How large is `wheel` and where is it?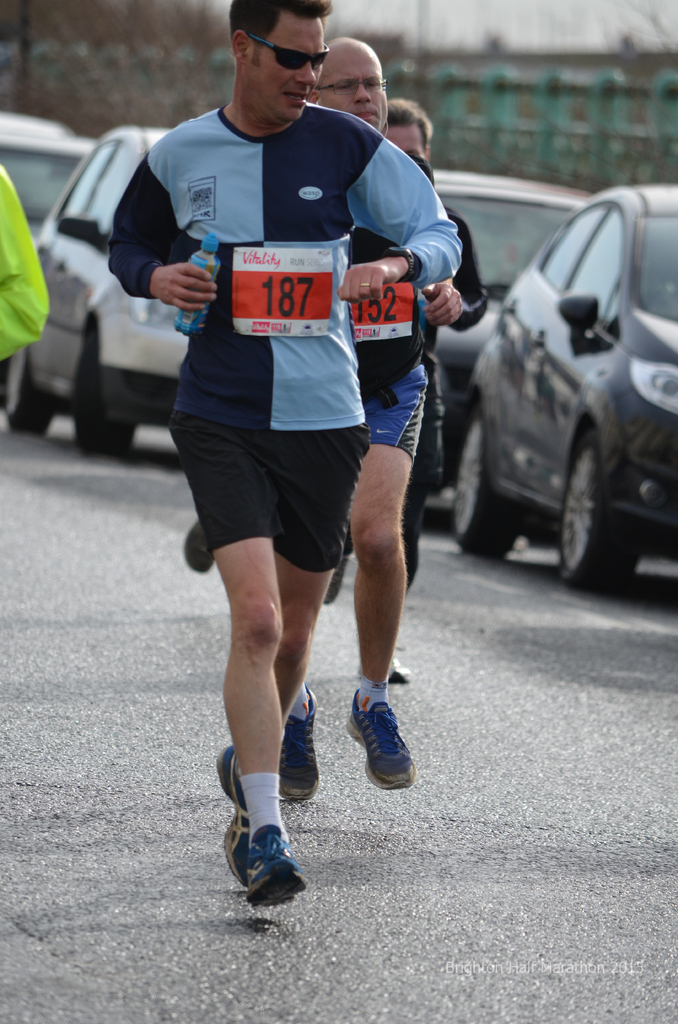
Bounding box: bbox(450, 405, 515, 563).
